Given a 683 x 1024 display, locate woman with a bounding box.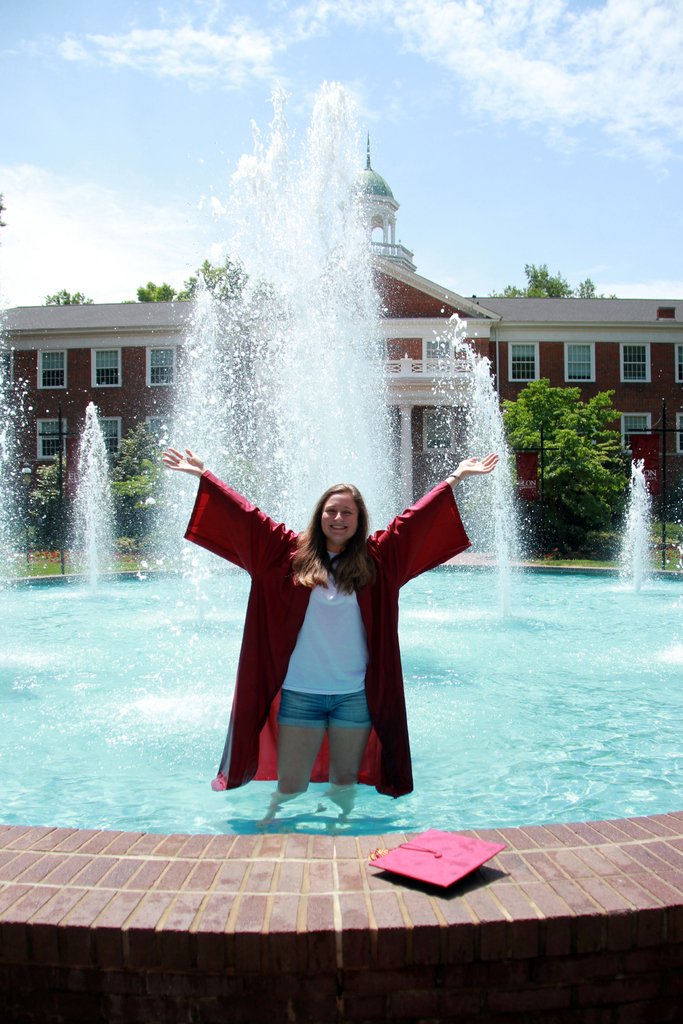
Located: (x1=207, y1=449, x2=439, y2=815).
